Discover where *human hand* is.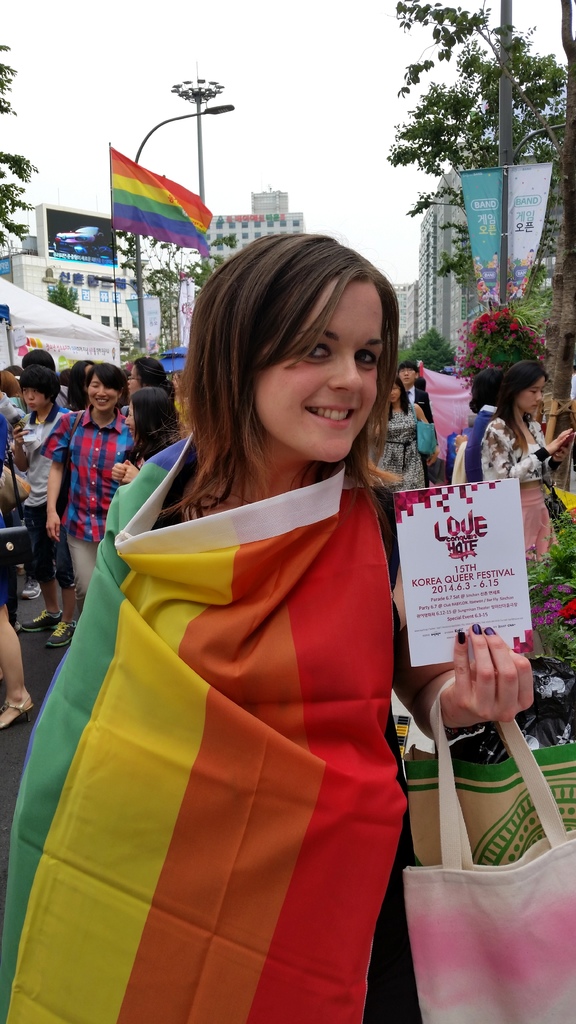
Discovered at [left=543, top=428, right=574, bottom=458].
